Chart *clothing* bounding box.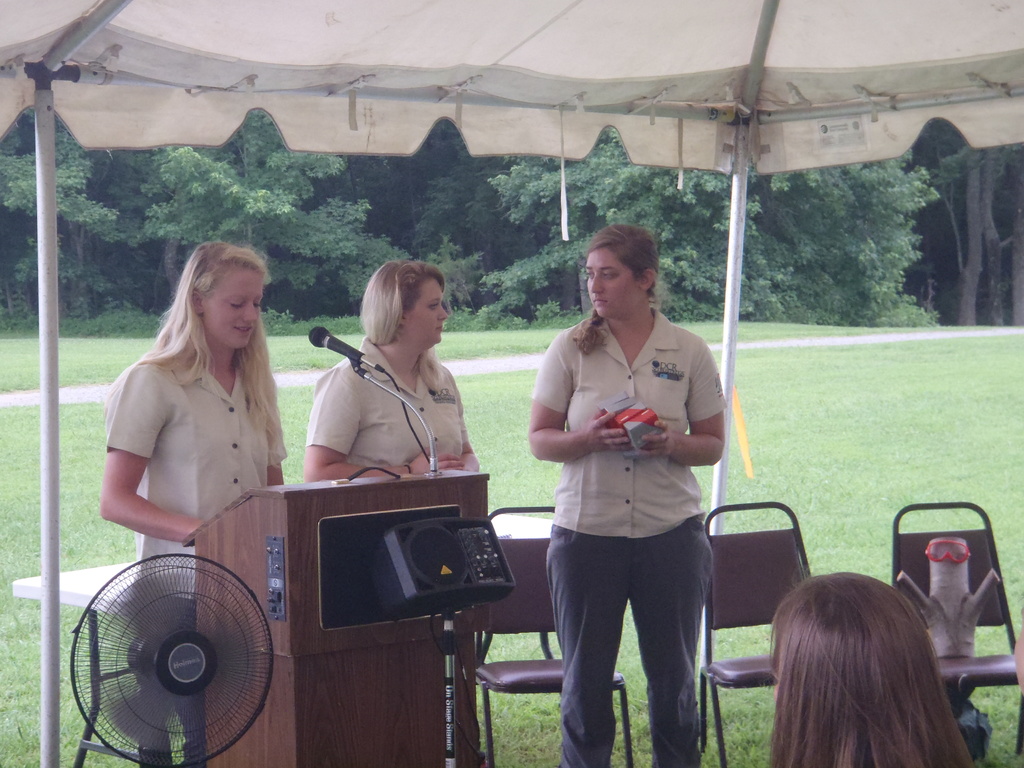
Charted: 104, 355, 287, 767.
